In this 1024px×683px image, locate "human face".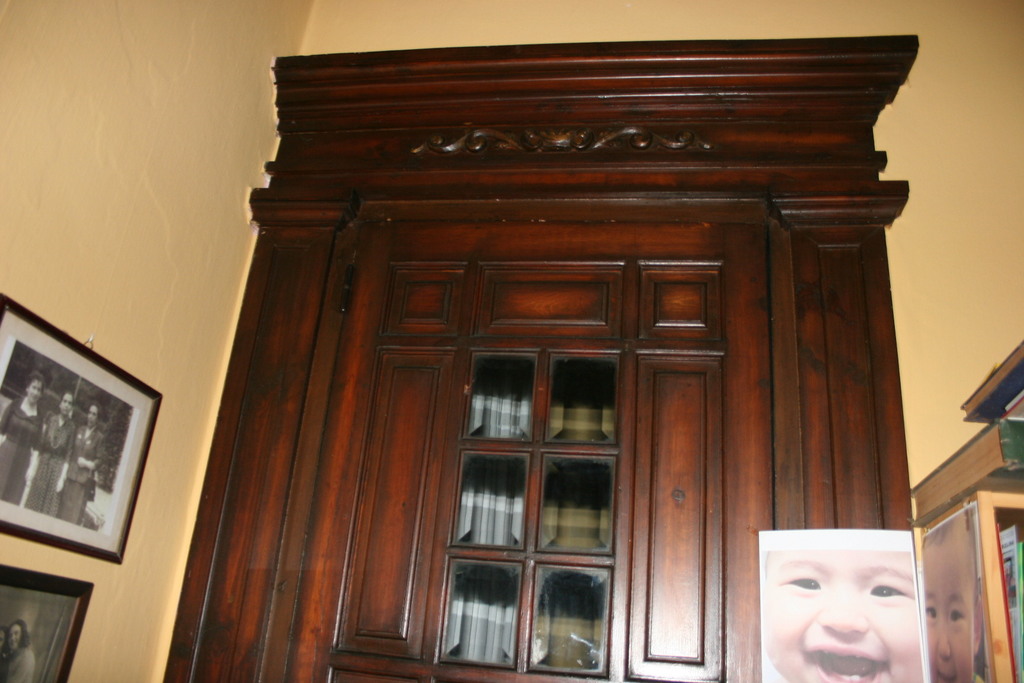
Bounding box: bbox=(920, 525, 974, 682).
